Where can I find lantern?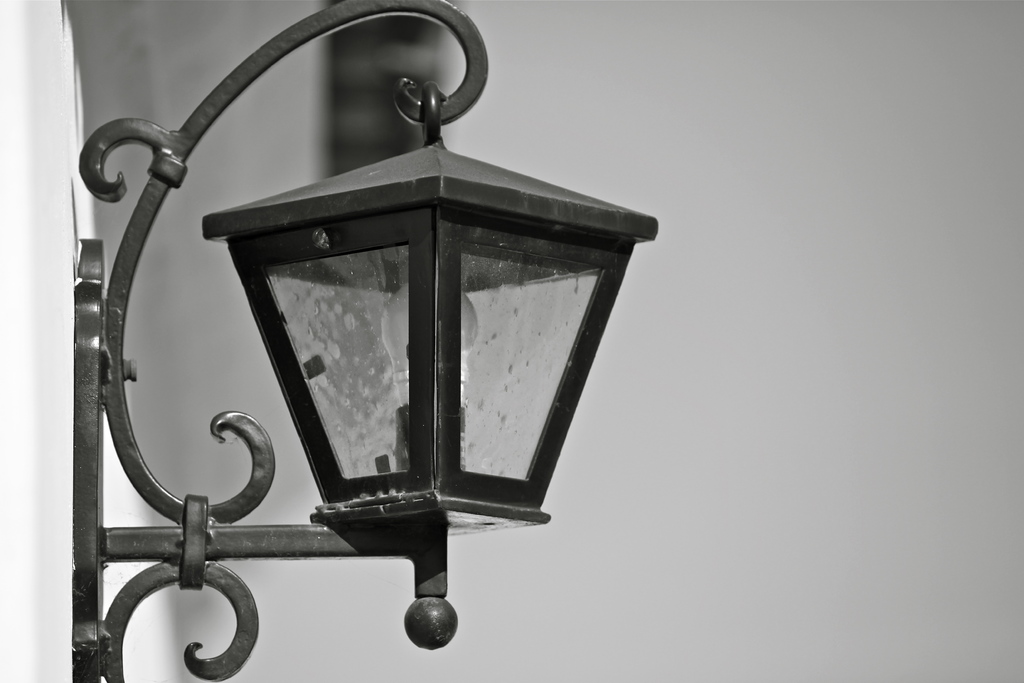
You can find it at <region>202, 86, 656, 513</region>.
